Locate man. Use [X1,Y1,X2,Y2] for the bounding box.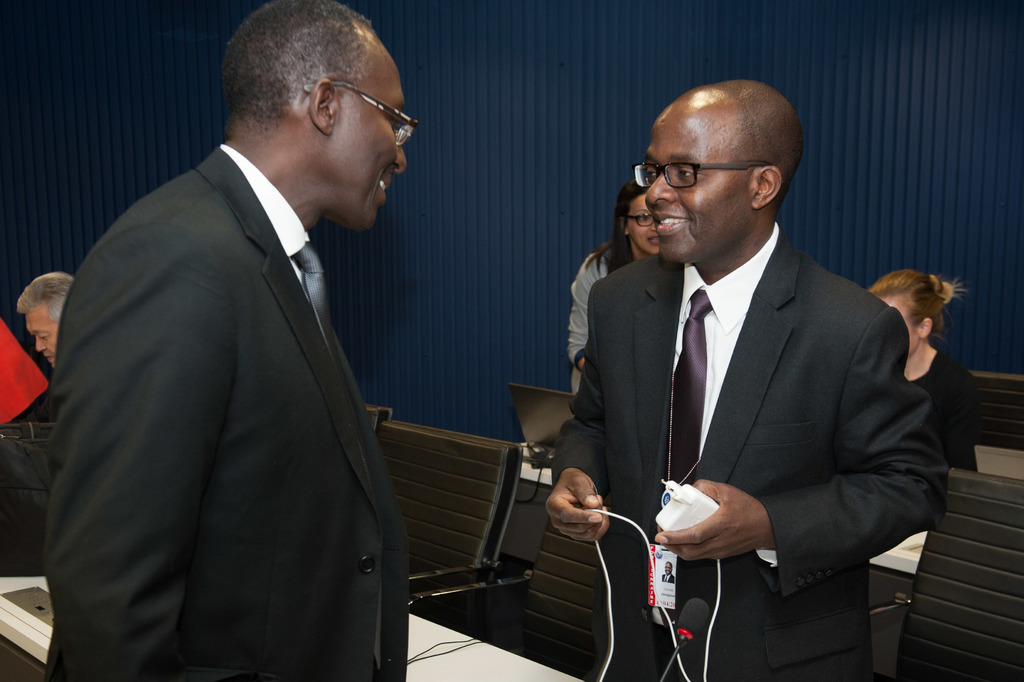
[539,76,947,681].
